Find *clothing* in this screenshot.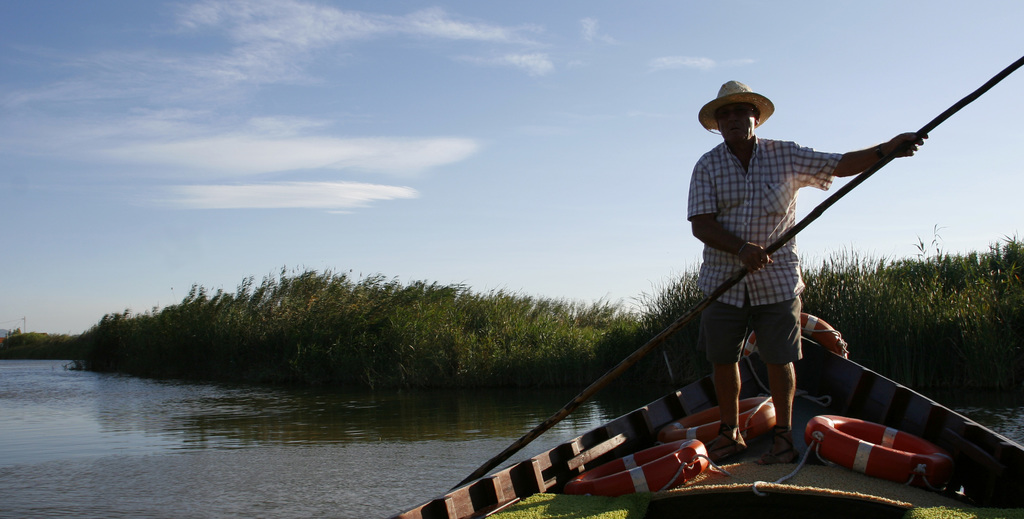
The bounding box for *clothing* is locate(685, 140, 842, 362).
